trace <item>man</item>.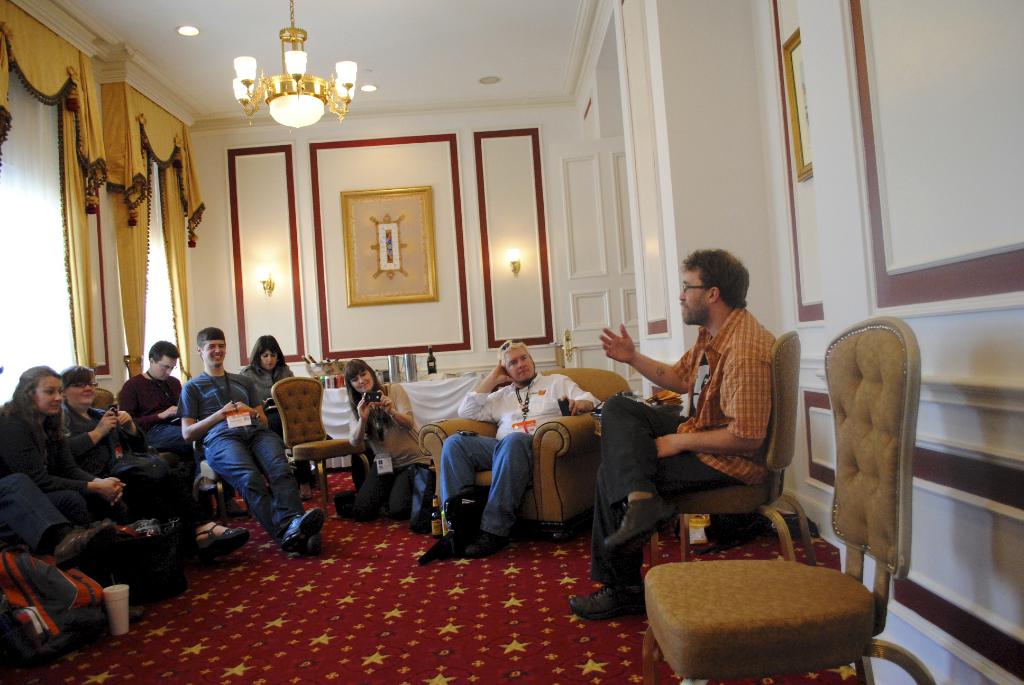
Traced to 422 339 609 567.
